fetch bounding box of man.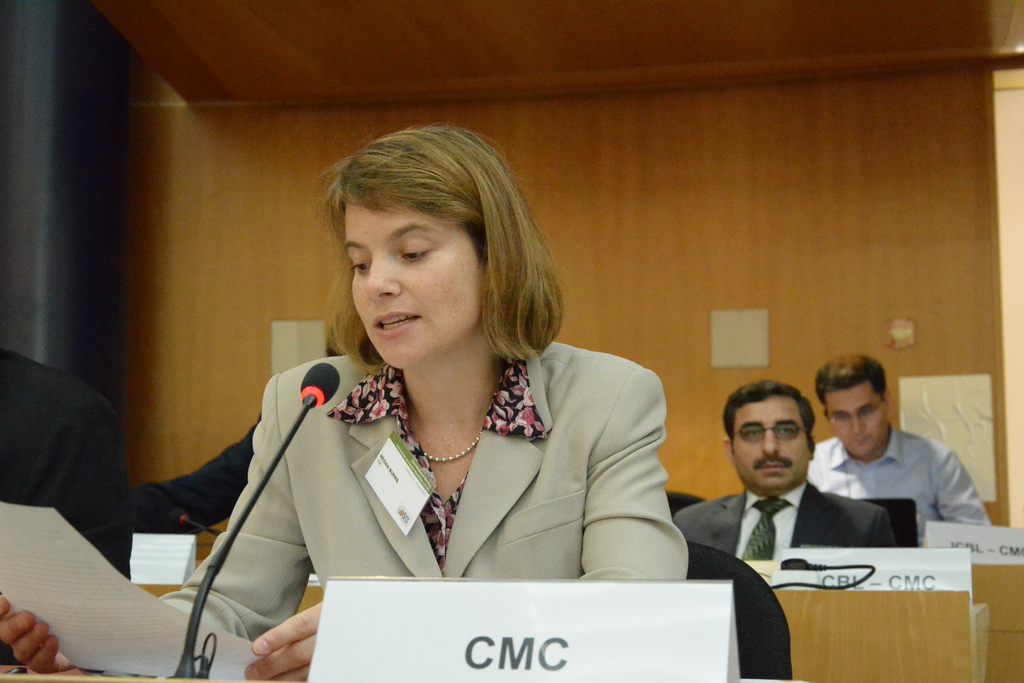
Bbox: Rect(792, 359, 992, 579).
